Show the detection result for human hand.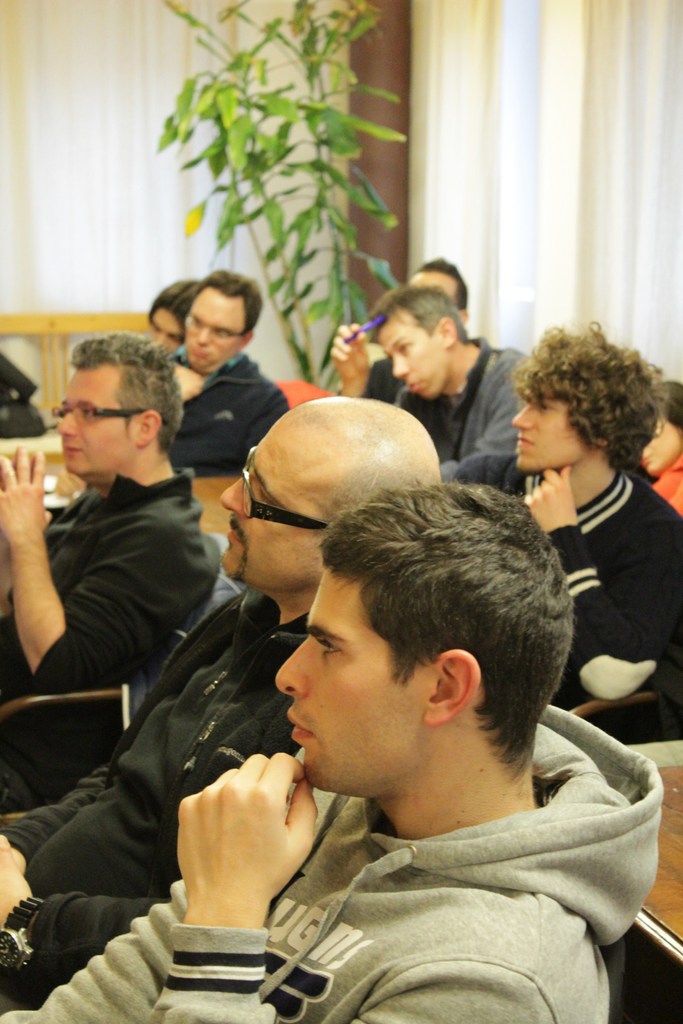
<bbox>523, 463, 579, 536</bbox>.
